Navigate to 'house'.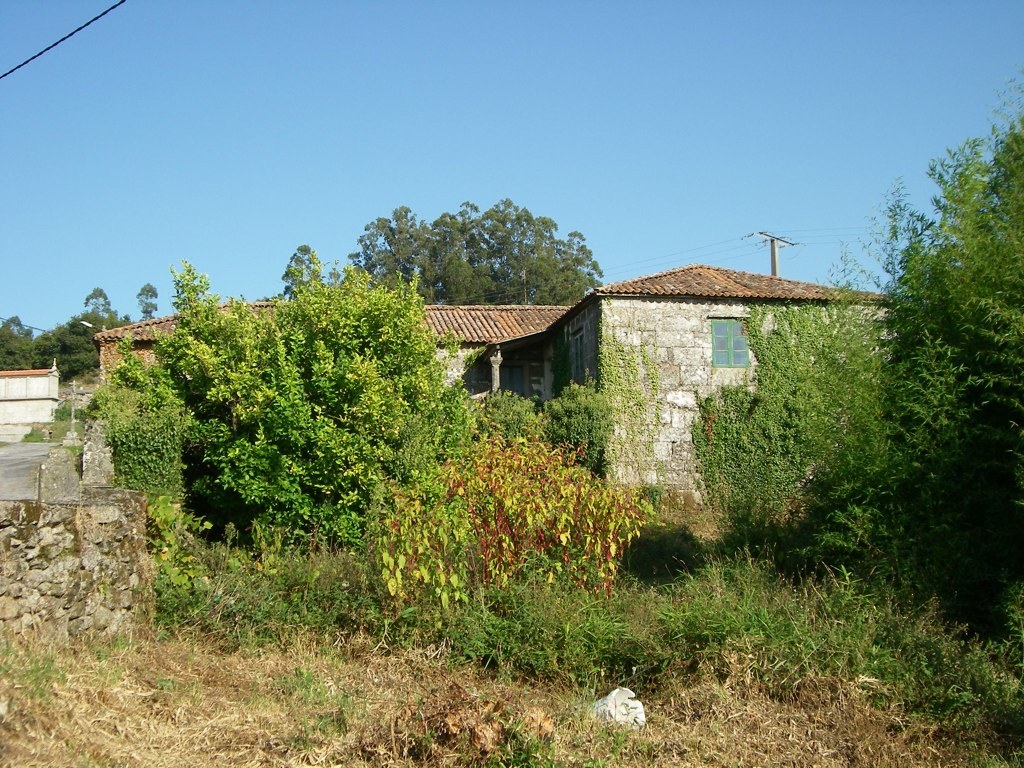
Navigation target: l=110, t=299, r=342, b=437.
